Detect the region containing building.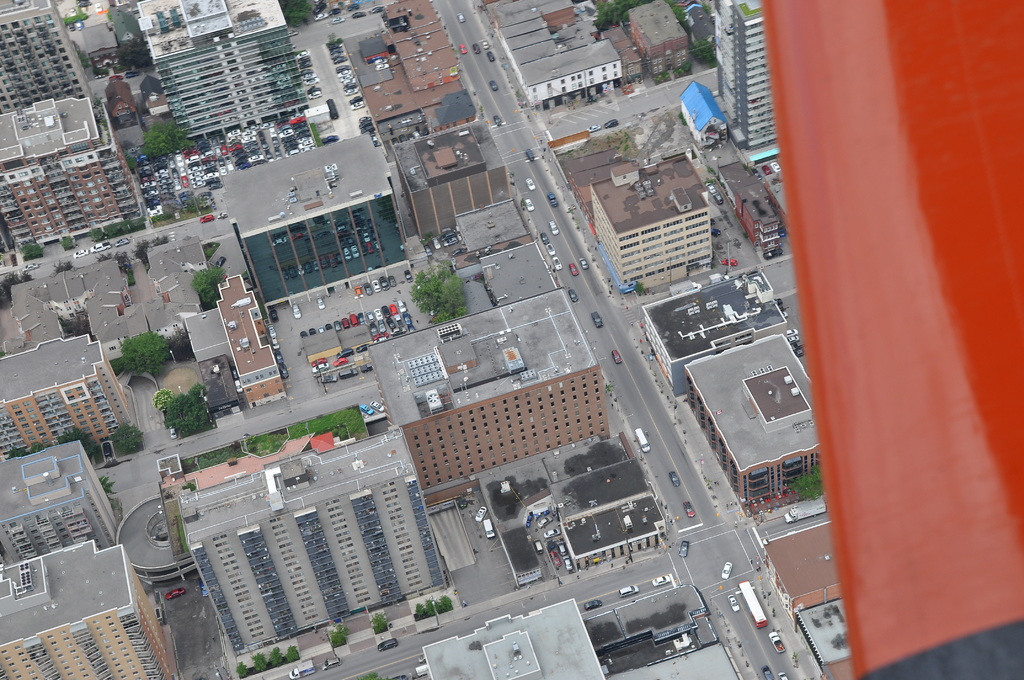
368,285,610,489.
